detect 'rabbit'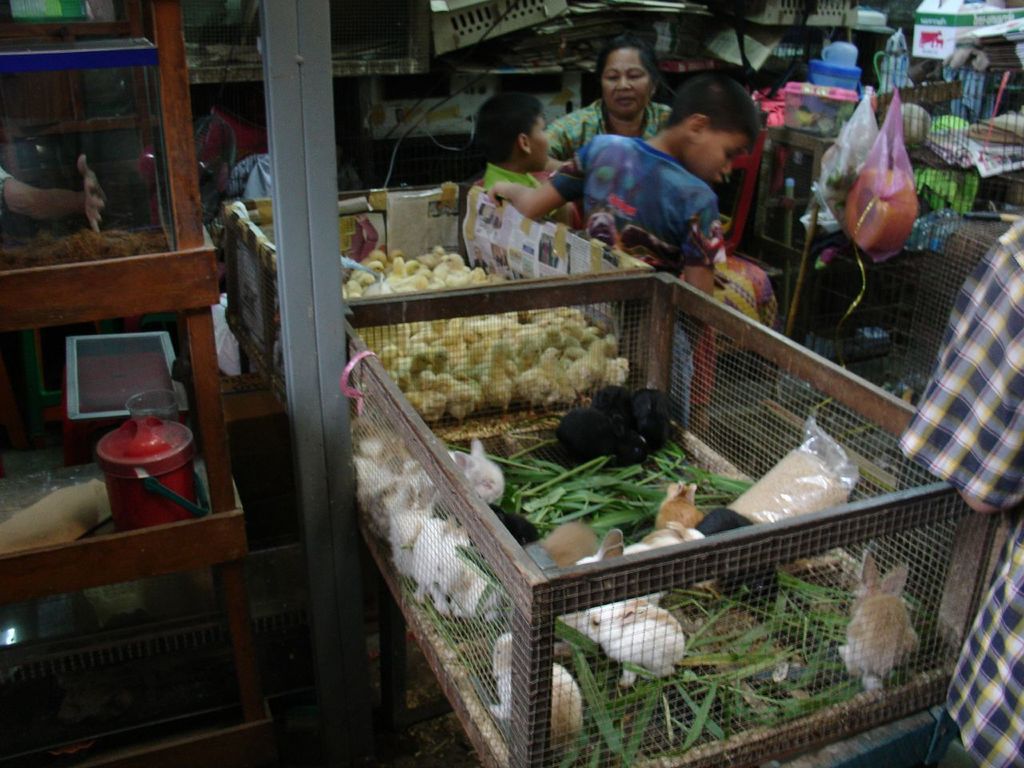
locate(839, 550, 921, 692)
